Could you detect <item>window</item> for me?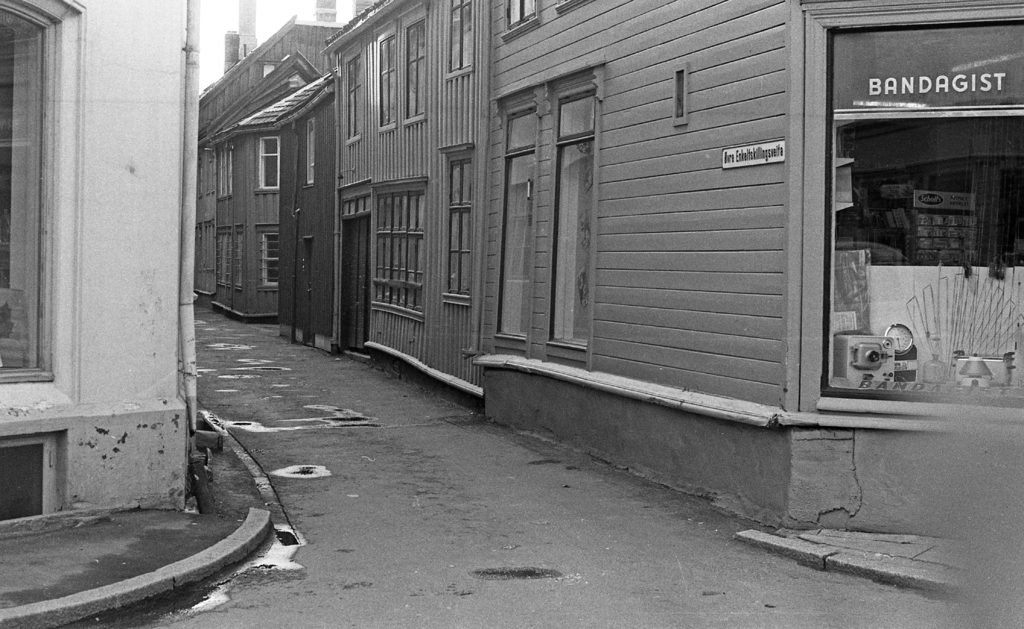
Detection result: (left=306, top=117, right=317, bottom=184).
